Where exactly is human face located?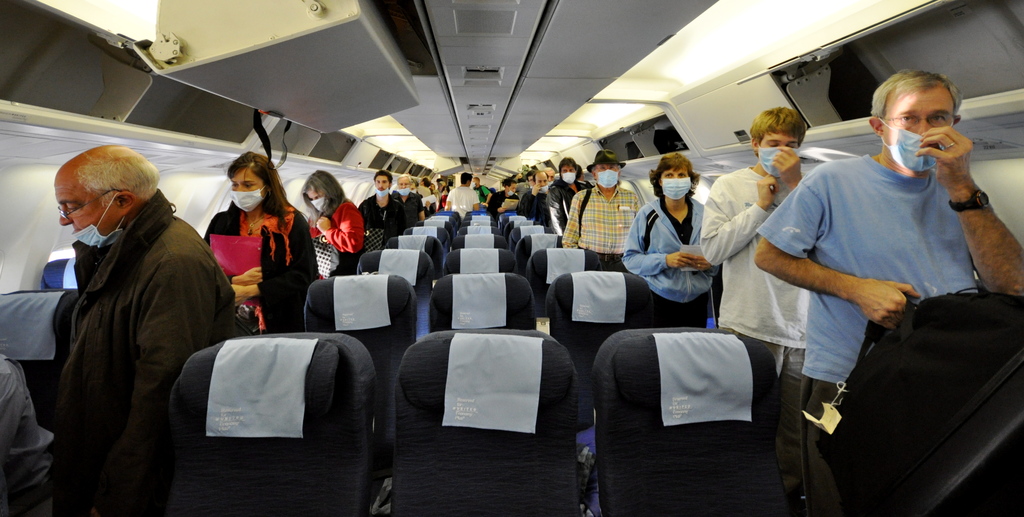
Its bounding box is box=[758, 129, 798, 147].
